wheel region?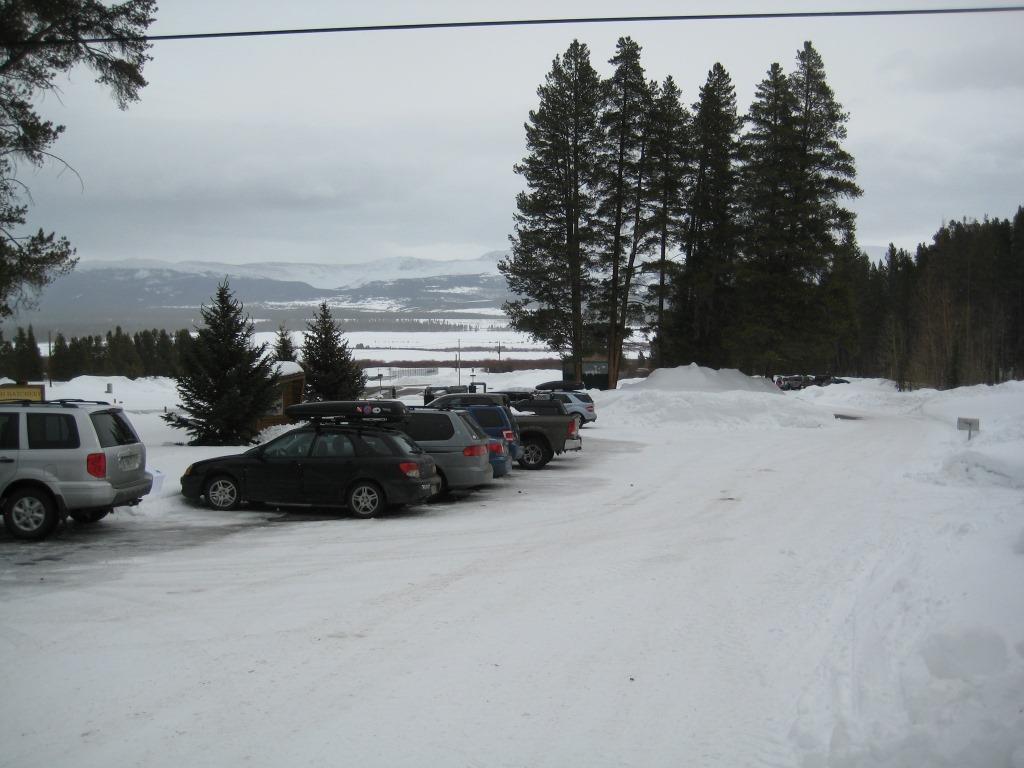
{"x1": 8, "y1": 487, "x2": 60, "y2": 538}
